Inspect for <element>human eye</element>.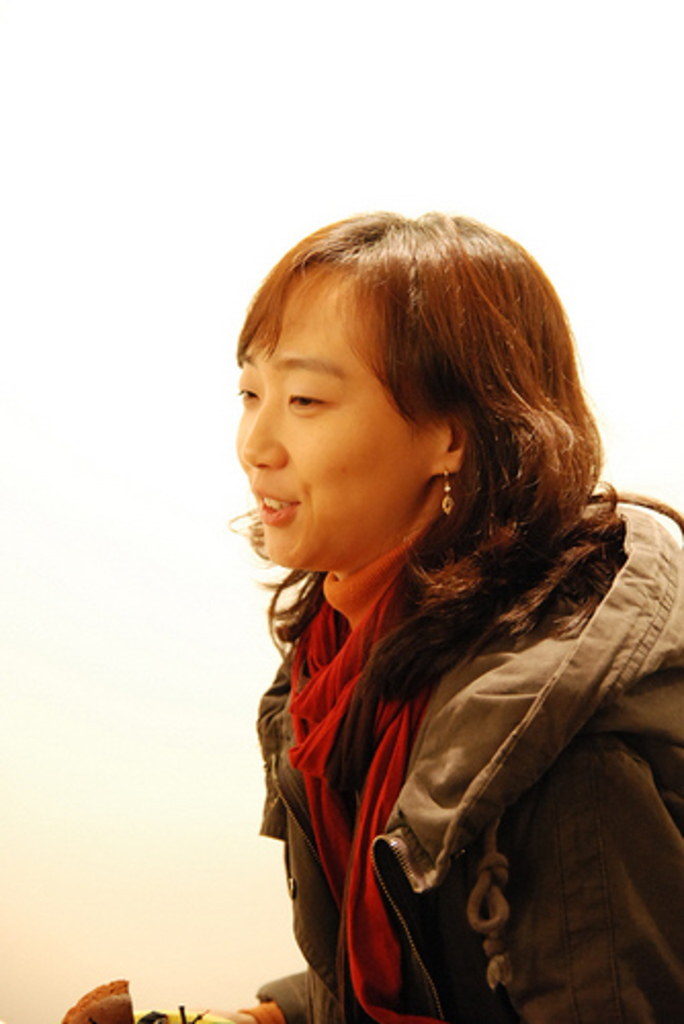
Inspection: (283,369,332,414).
